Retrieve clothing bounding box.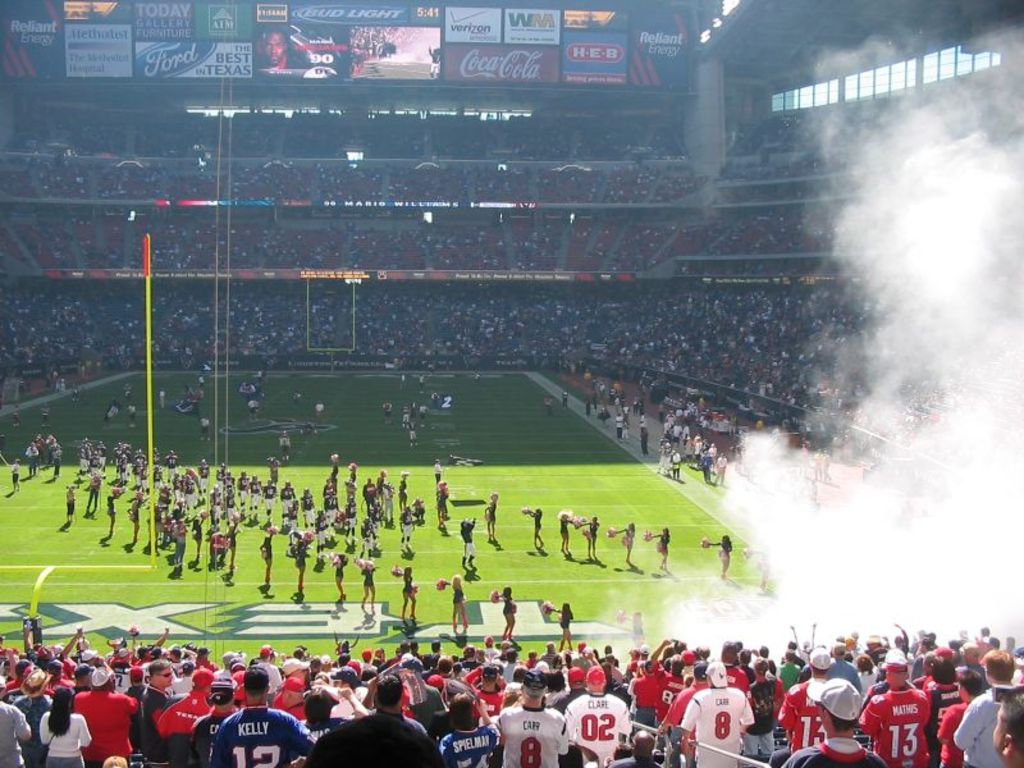
Bounding box: <bbox>722, 532, 730, 563</bbox>.
